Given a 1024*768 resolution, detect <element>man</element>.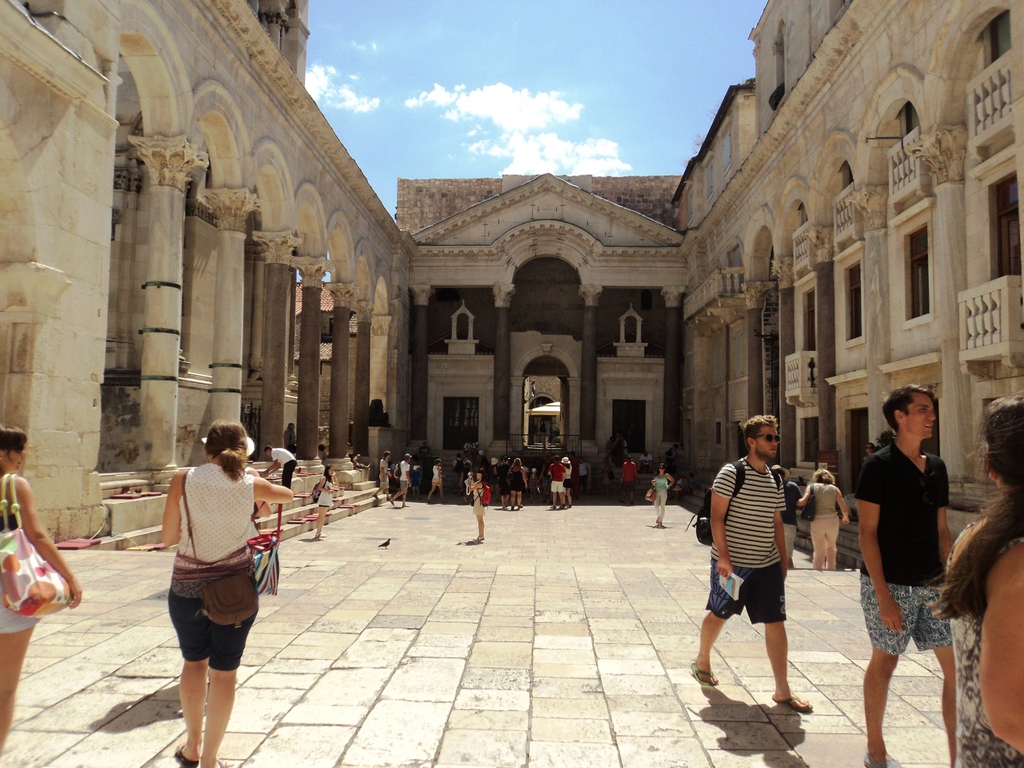
left=390, top=452, right=412, bottom=504.
